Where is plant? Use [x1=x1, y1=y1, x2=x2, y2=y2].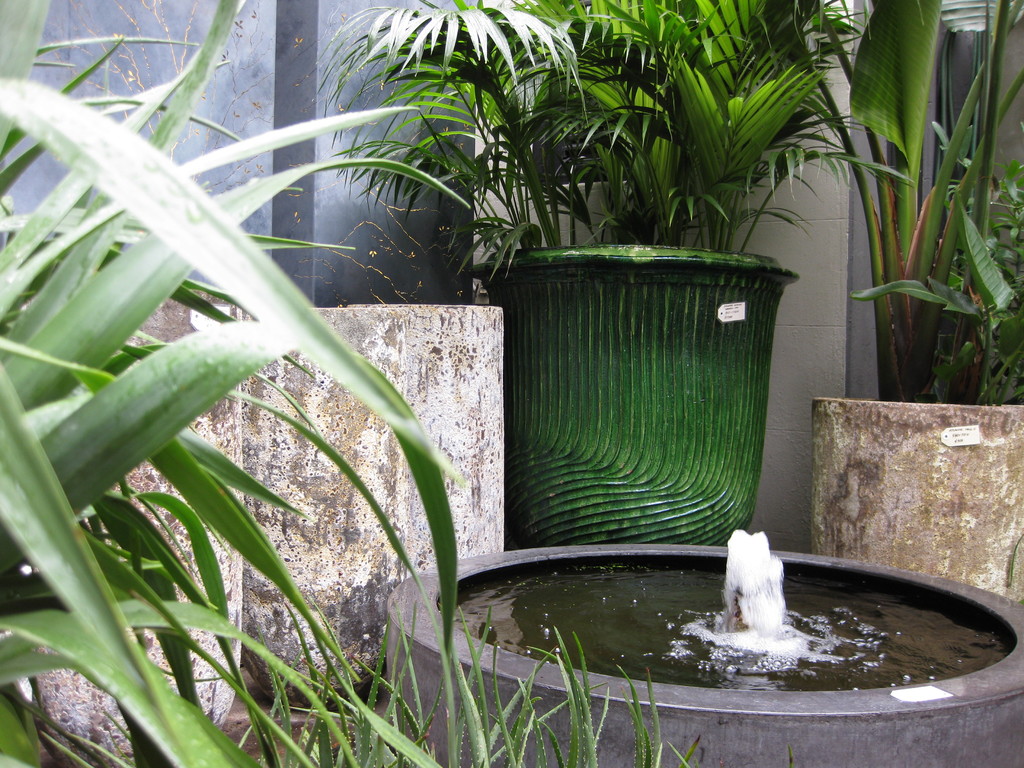
[x1=310, y1=0, x2=868, y2=298].
